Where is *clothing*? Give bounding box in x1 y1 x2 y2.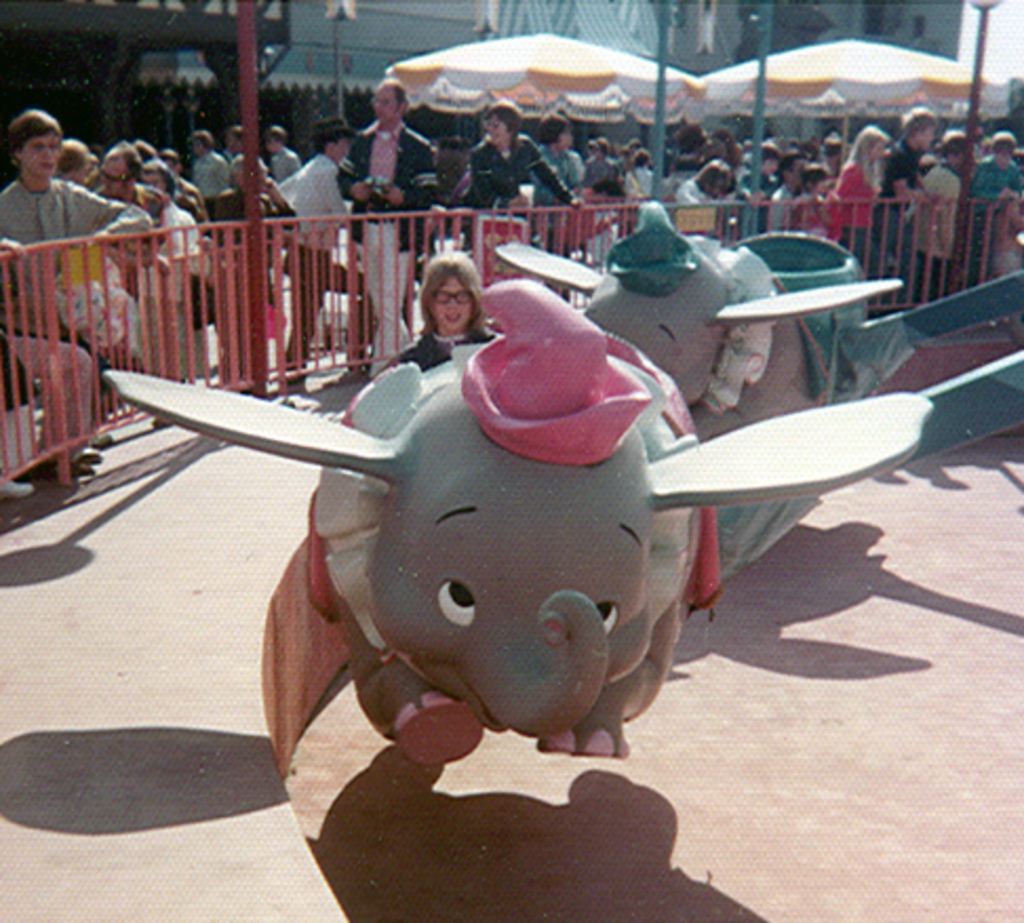
194 150 236 213.
